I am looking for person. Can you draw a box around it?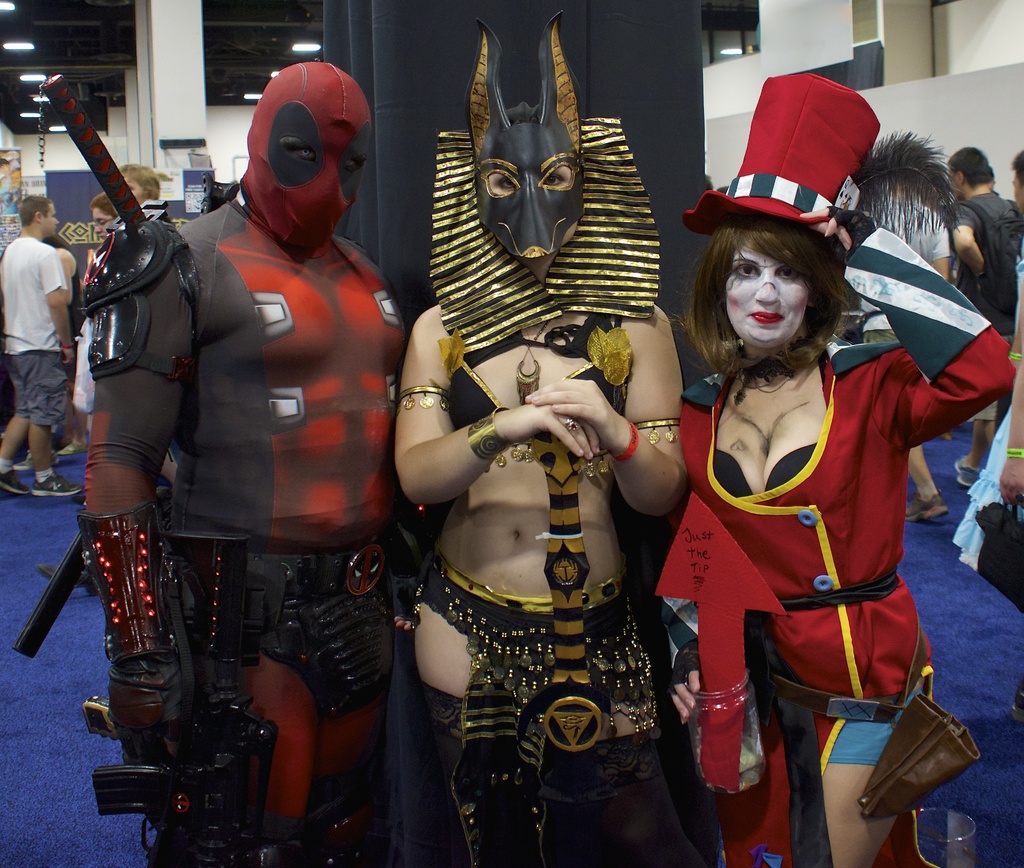
Sure, the bounding box is <box>668,207,1014,867</box>.
